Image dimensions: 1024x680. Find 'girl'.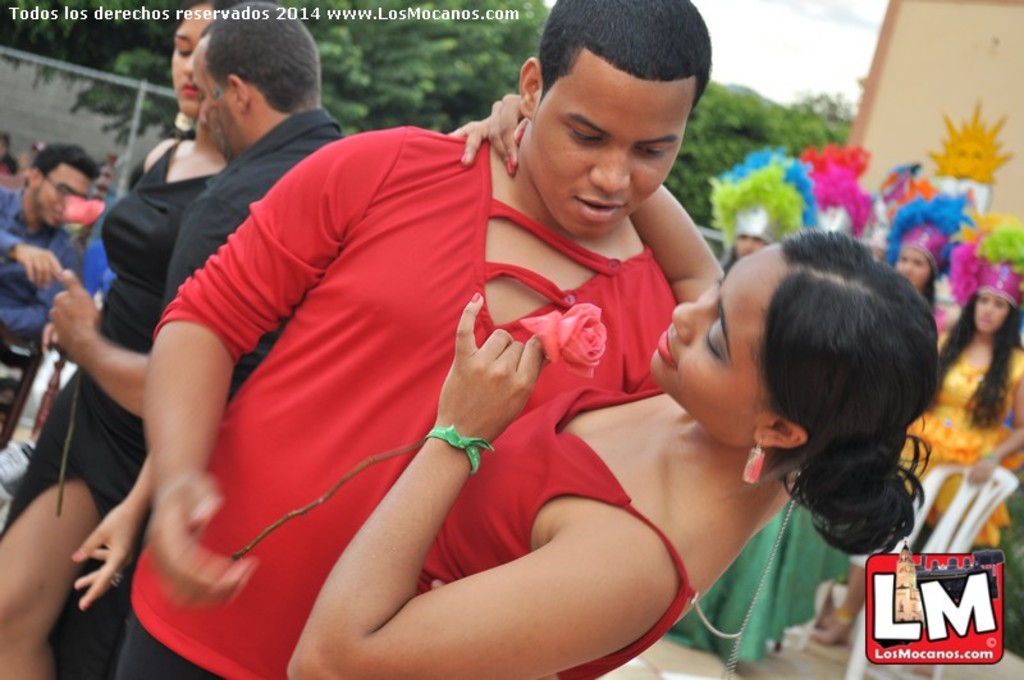
810 292 1023 649.
